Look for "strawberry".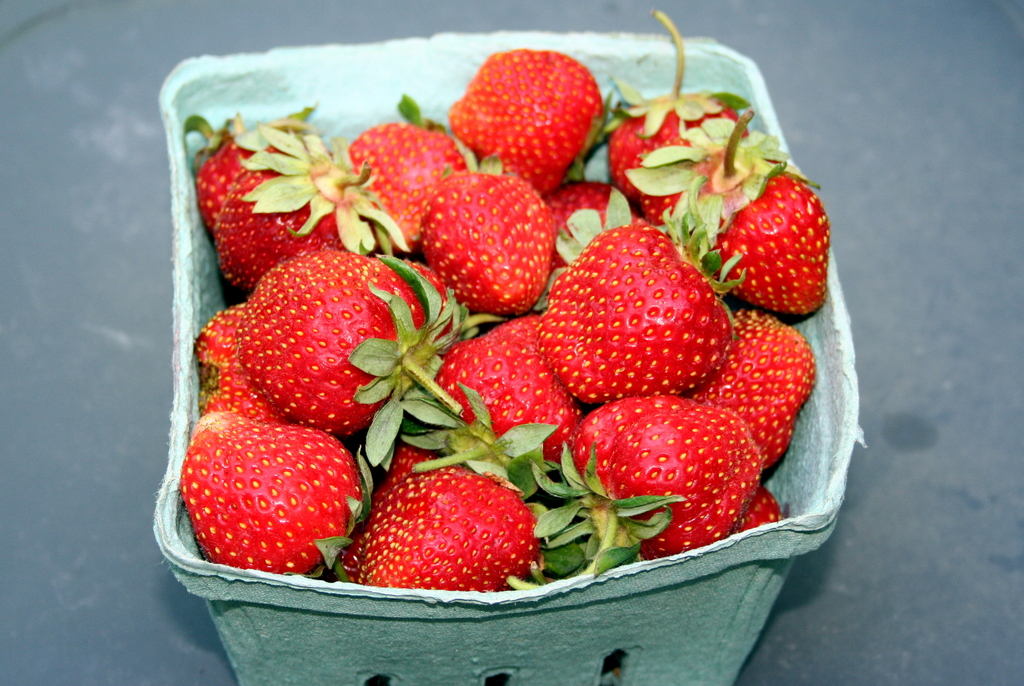
Found: <region>710, 296, 822, 467</region>.
